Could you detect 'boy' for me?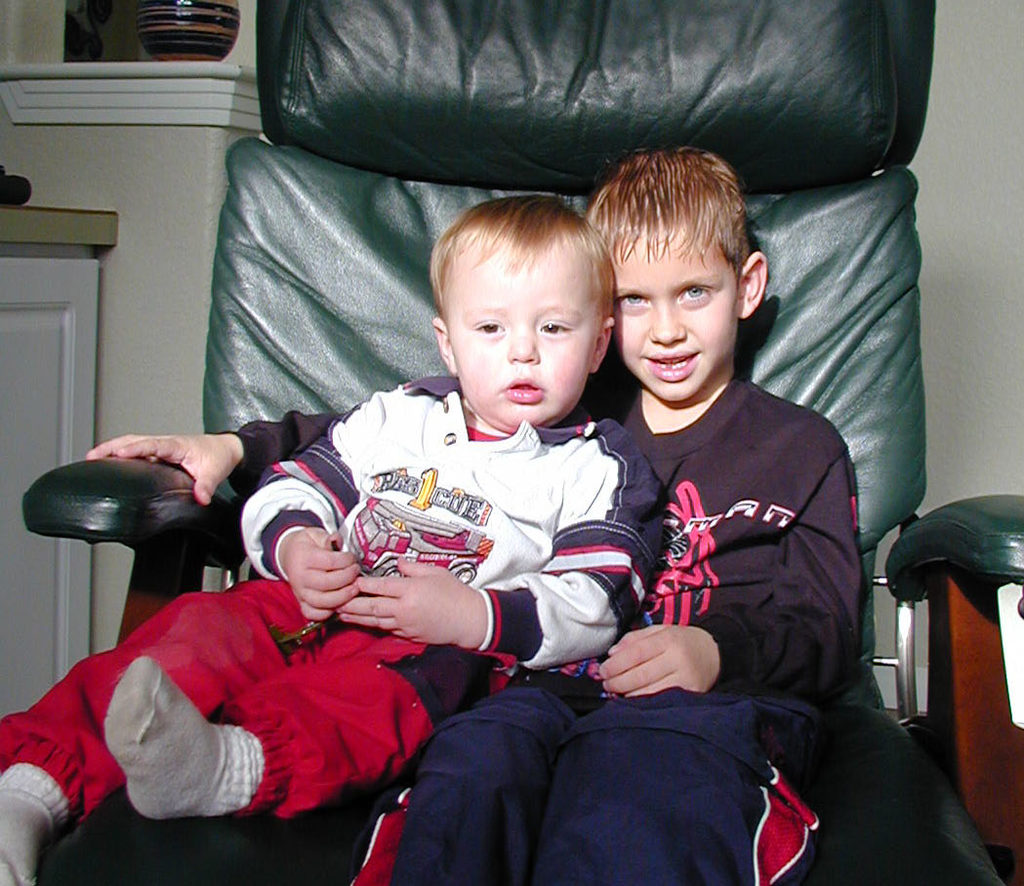
Detection result: [85,150,866,885].
